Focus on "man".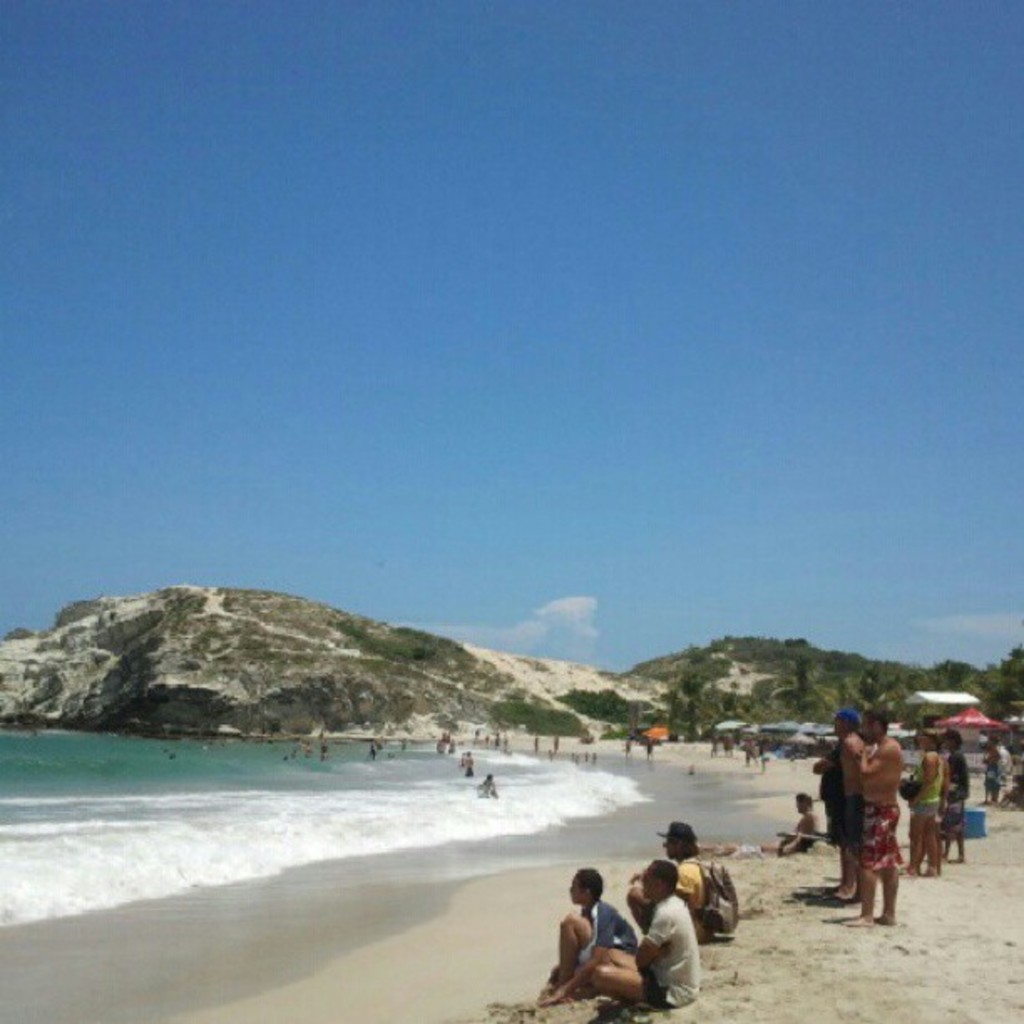
Focused at region(813, 708, 863, 900).
